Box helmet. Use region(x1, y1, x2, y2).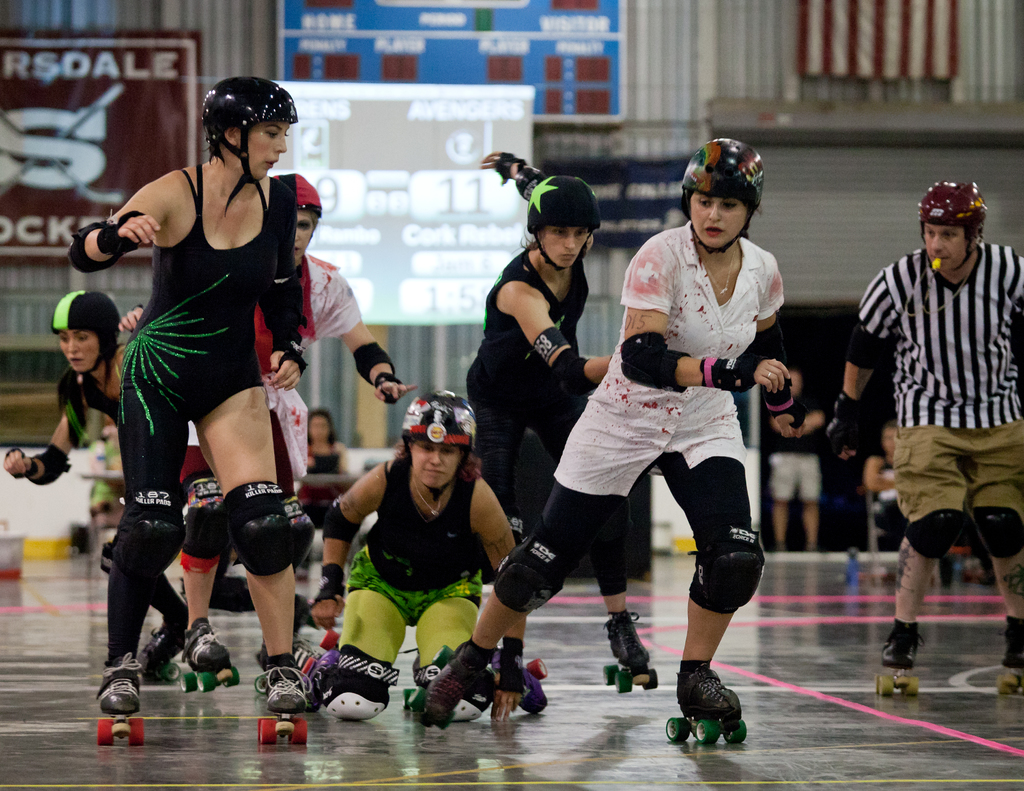
region(401, 383, 479, 498).
